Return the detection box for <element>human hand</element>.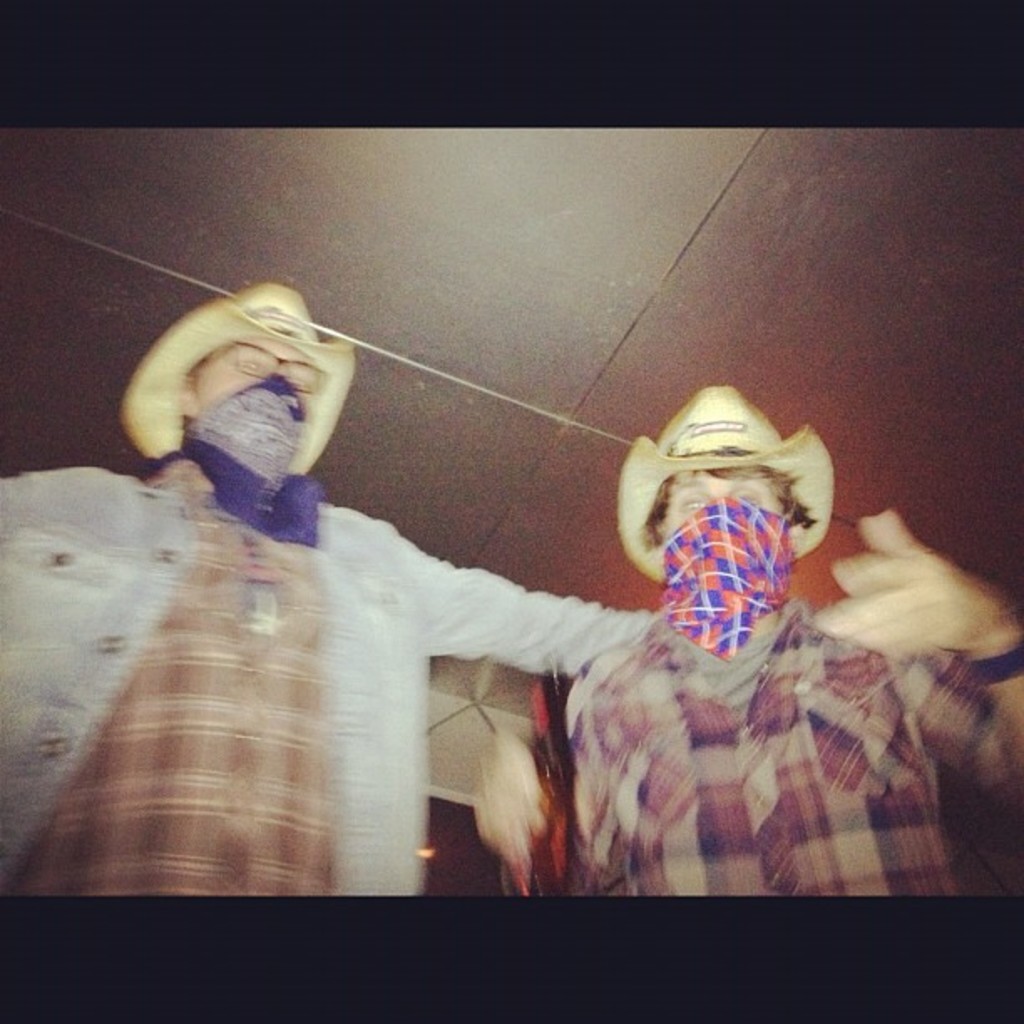
detection(850, 515, 1001, 674).
